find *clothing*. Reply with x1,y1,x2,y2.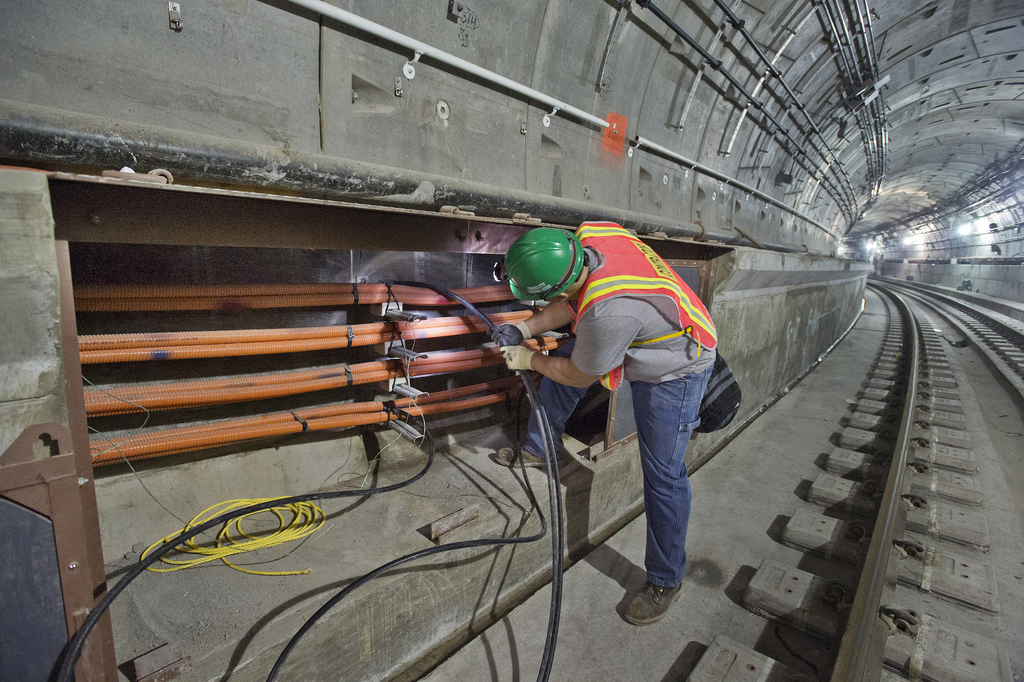
540,203,740,596.
